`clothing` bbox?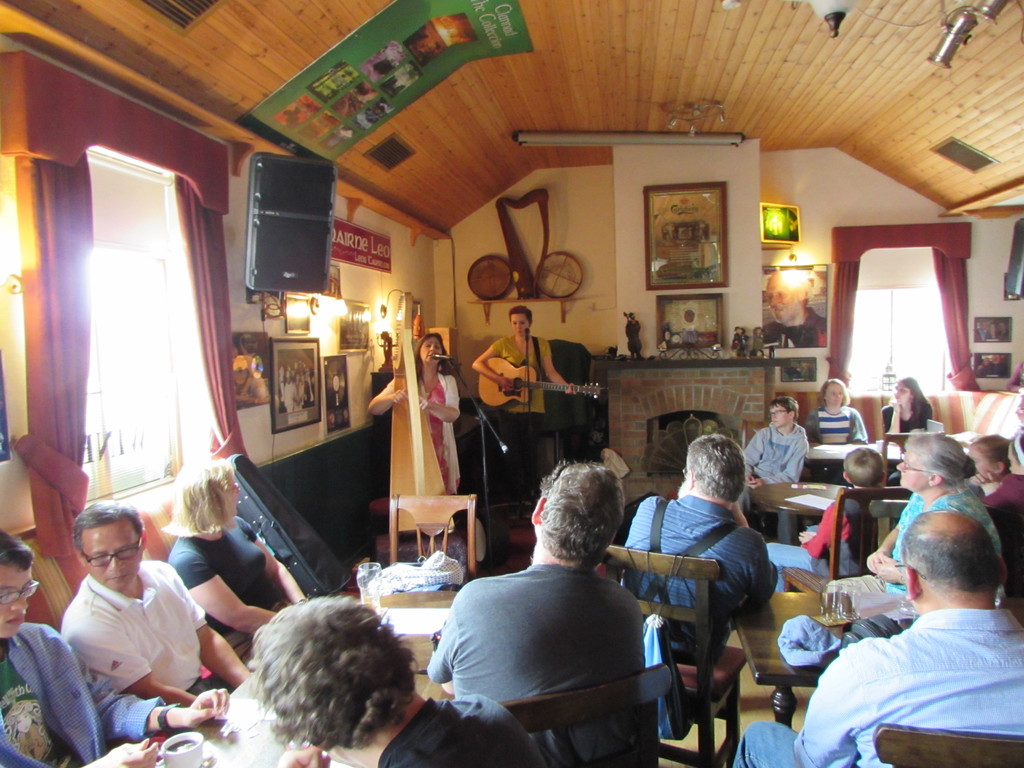
locate(164, 514, 296, 666)
